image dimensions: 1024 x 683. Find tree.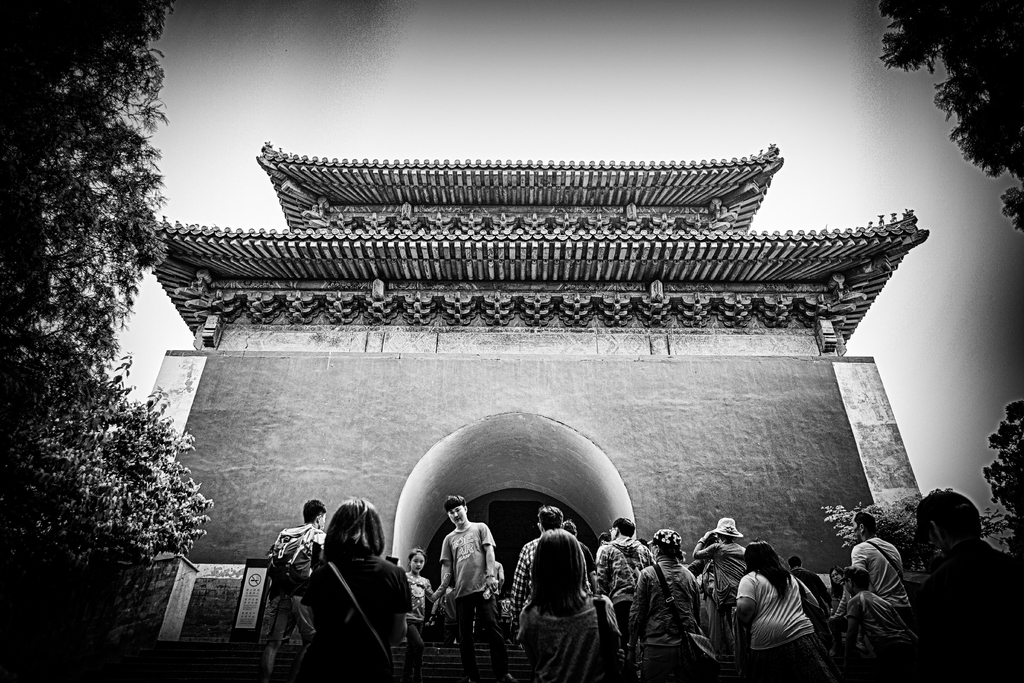
[x1=976, y1=399, x2=1023, y2=570].
